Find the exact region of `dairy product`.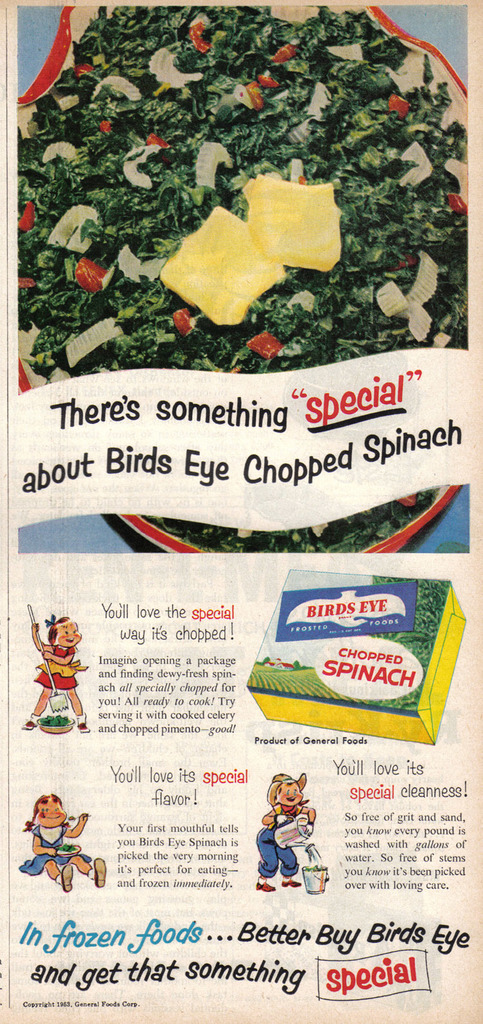
Exact region: <region>253, 178, 342, 263</region>.
